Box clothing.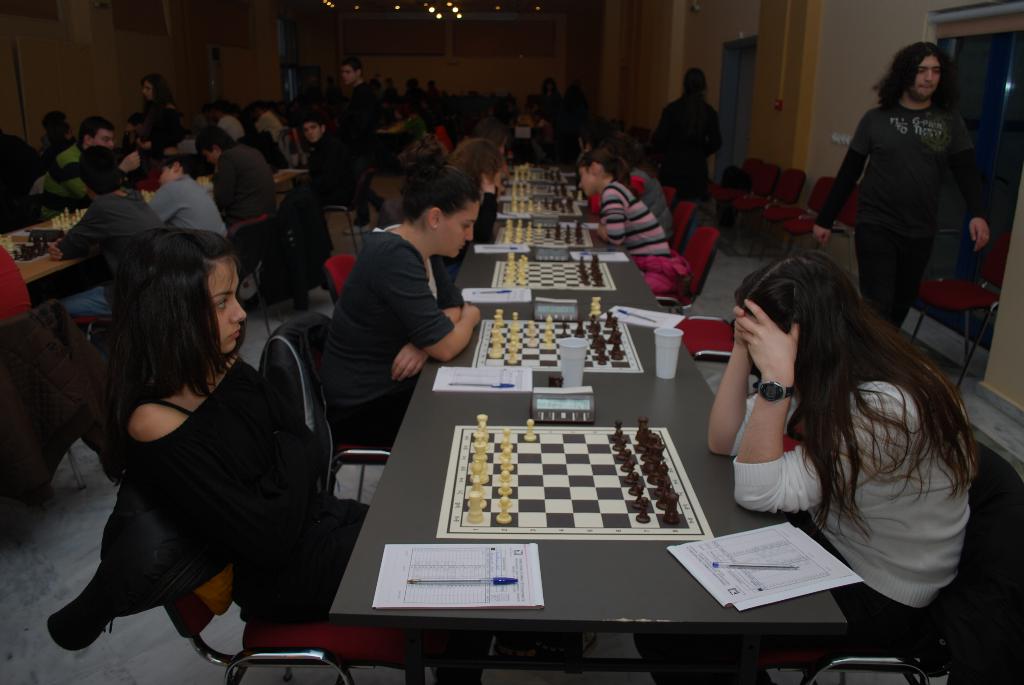
152/180/234/236.
